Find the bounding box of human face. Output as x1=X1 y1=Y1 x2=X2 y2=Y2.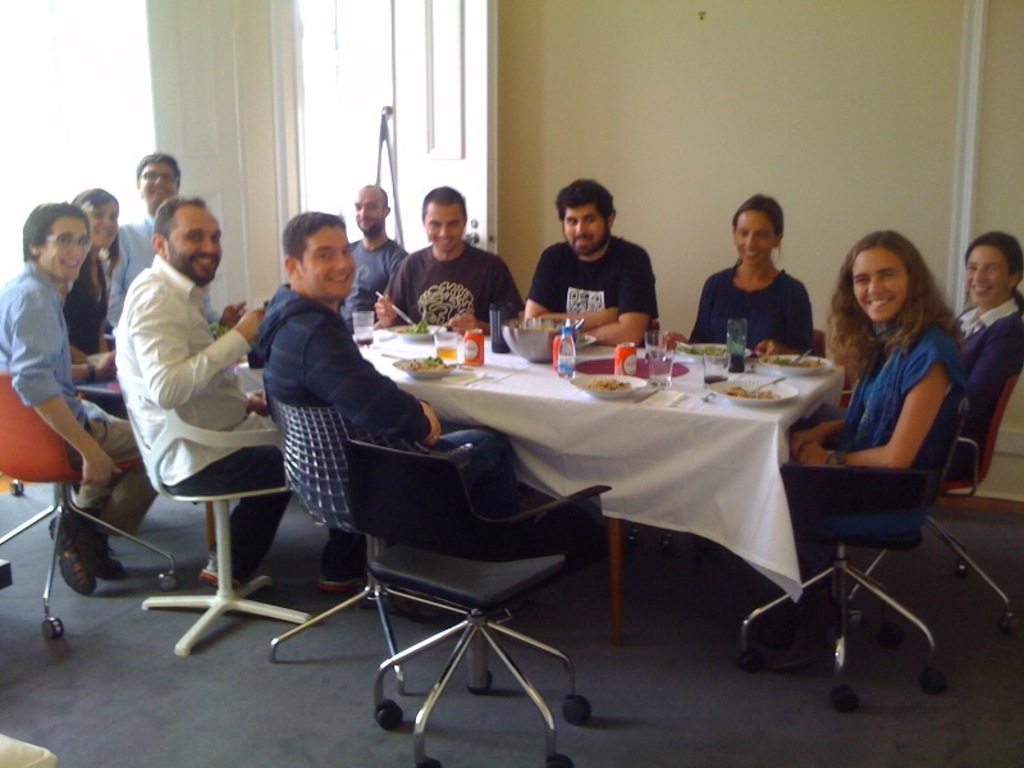
x1=296 y1=227 x2=360 y2=302.
